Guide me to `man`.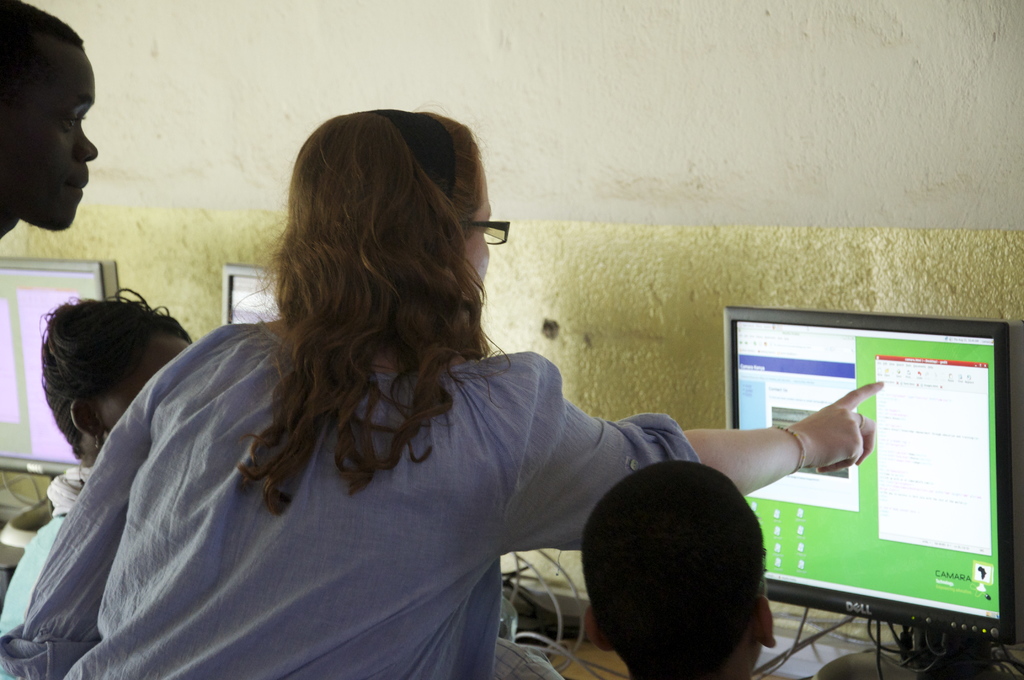
Guidance: 0/0/100/236.
